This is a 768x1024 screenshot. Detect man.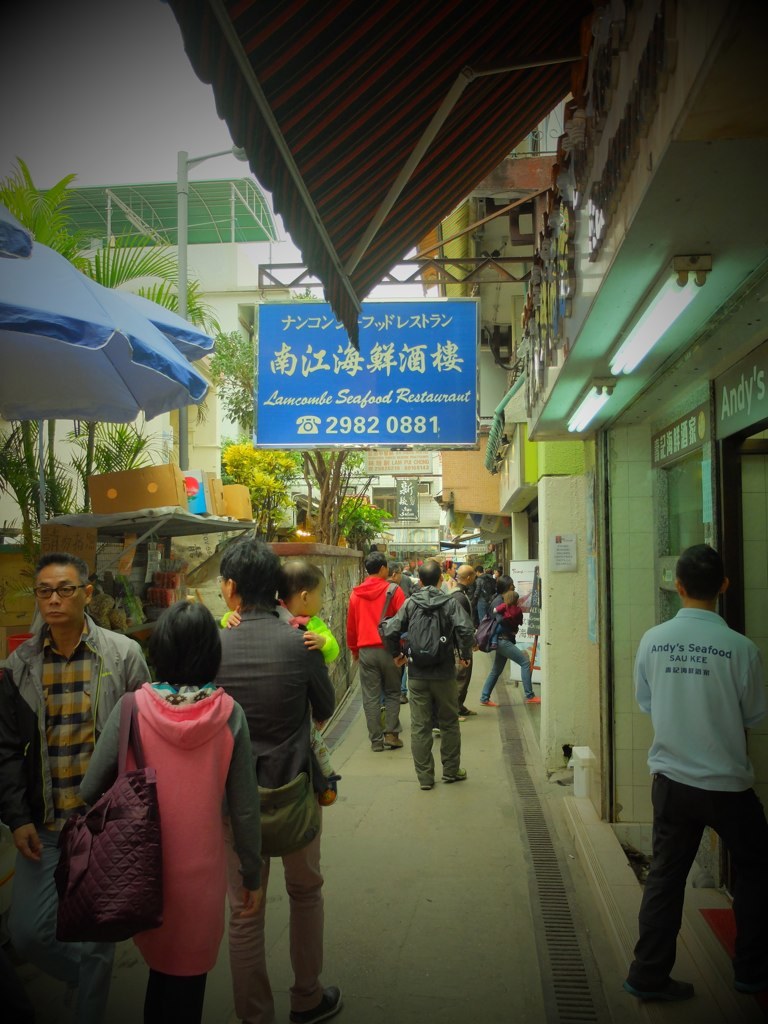
<box>217,542,340,1023</box>.
